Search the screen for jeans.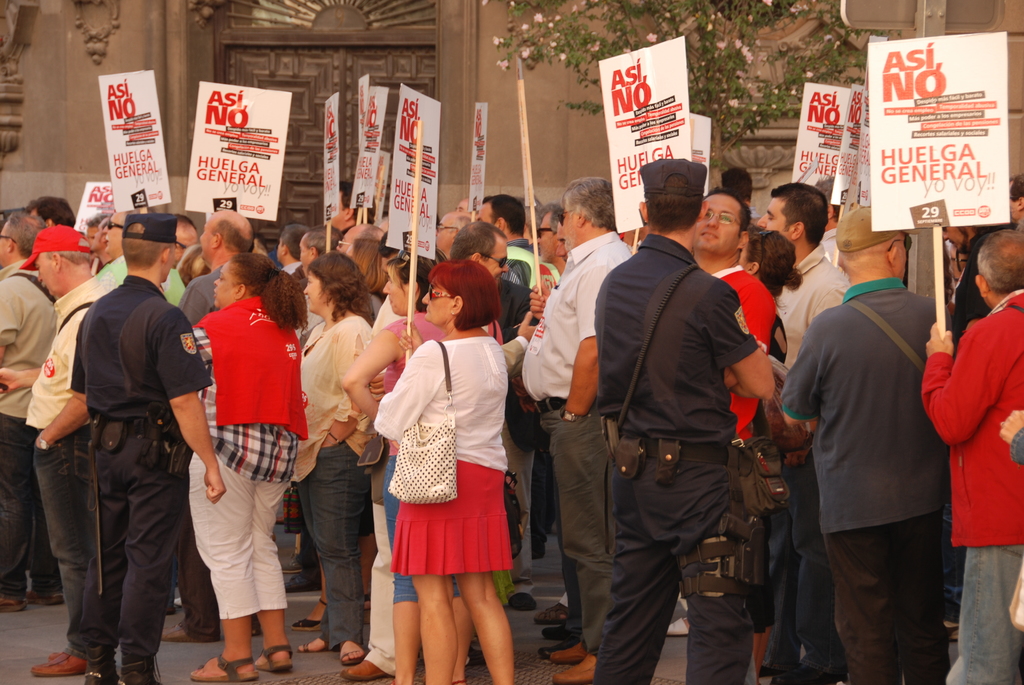
Found at <region>763, 460, 845, 674</region>.
